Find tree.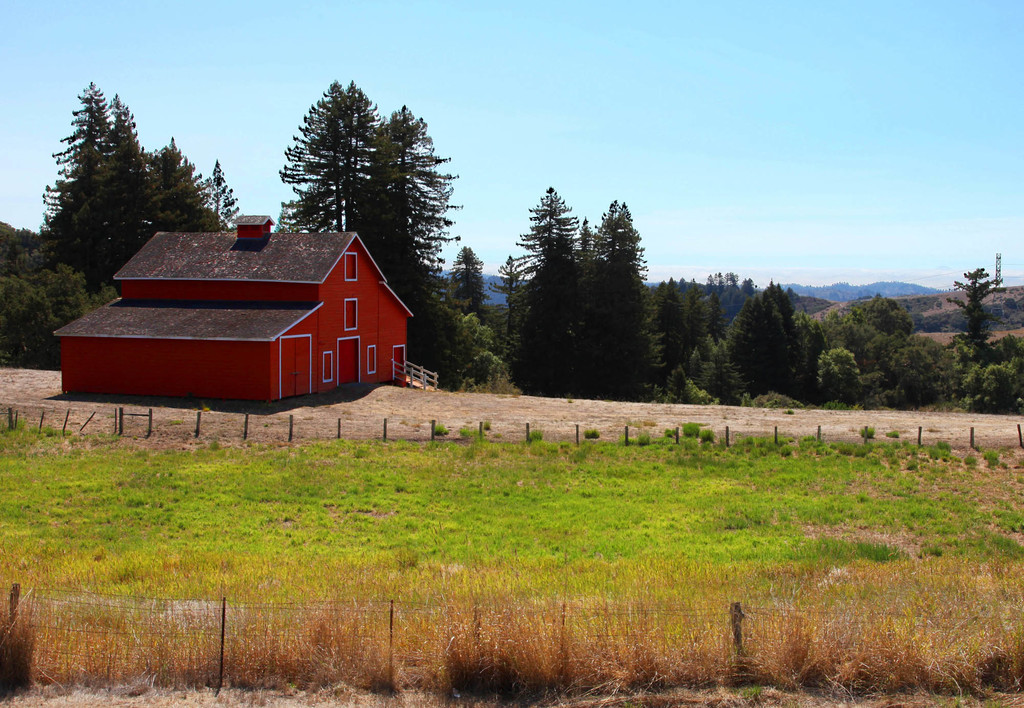
pyautogui.locateOnScreen(720, 270, 822, 396).
